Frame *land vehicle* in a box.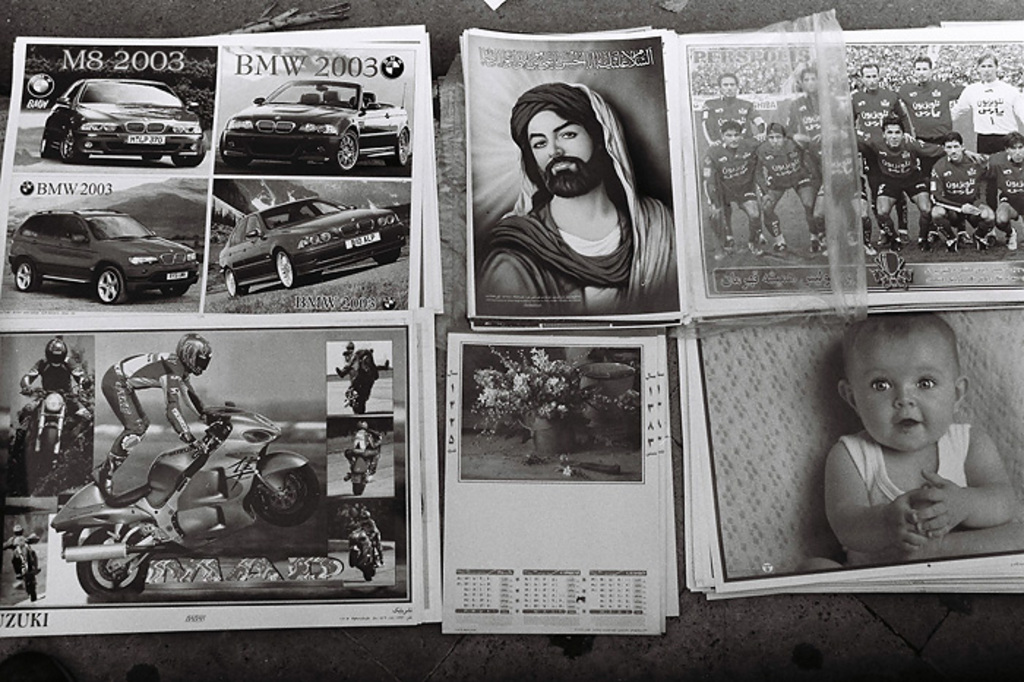
rect(222, 79, 407, 170).
